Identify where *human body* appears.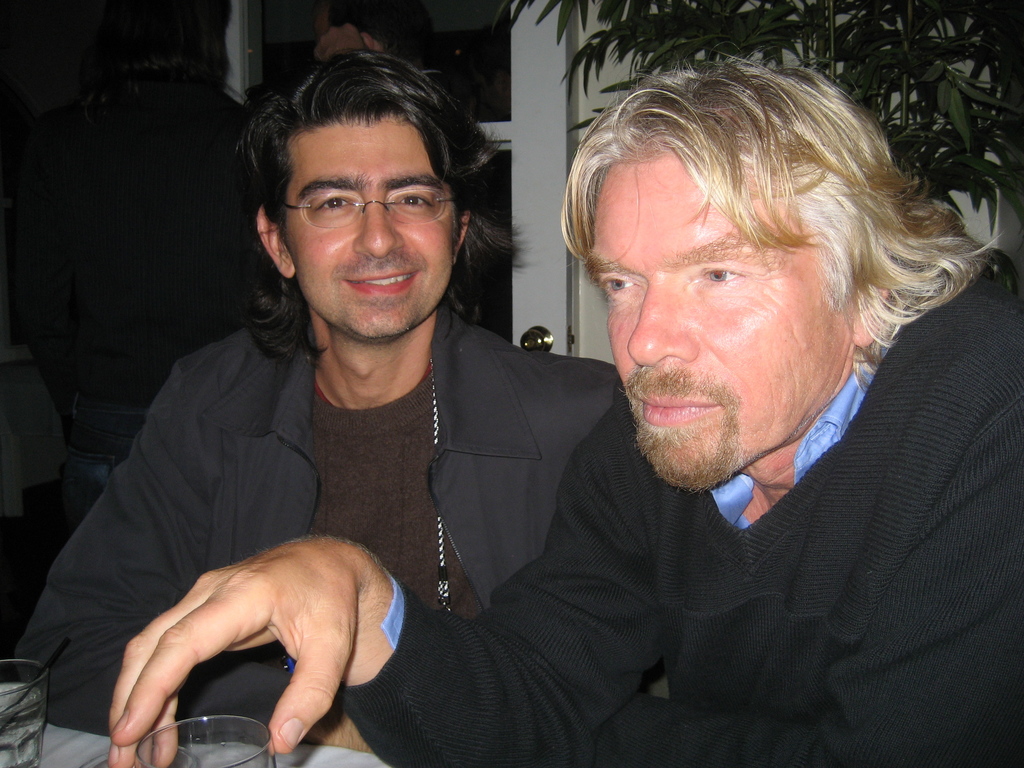
Appears at <bbox>107, 56, 1022, 763</bbox>.
